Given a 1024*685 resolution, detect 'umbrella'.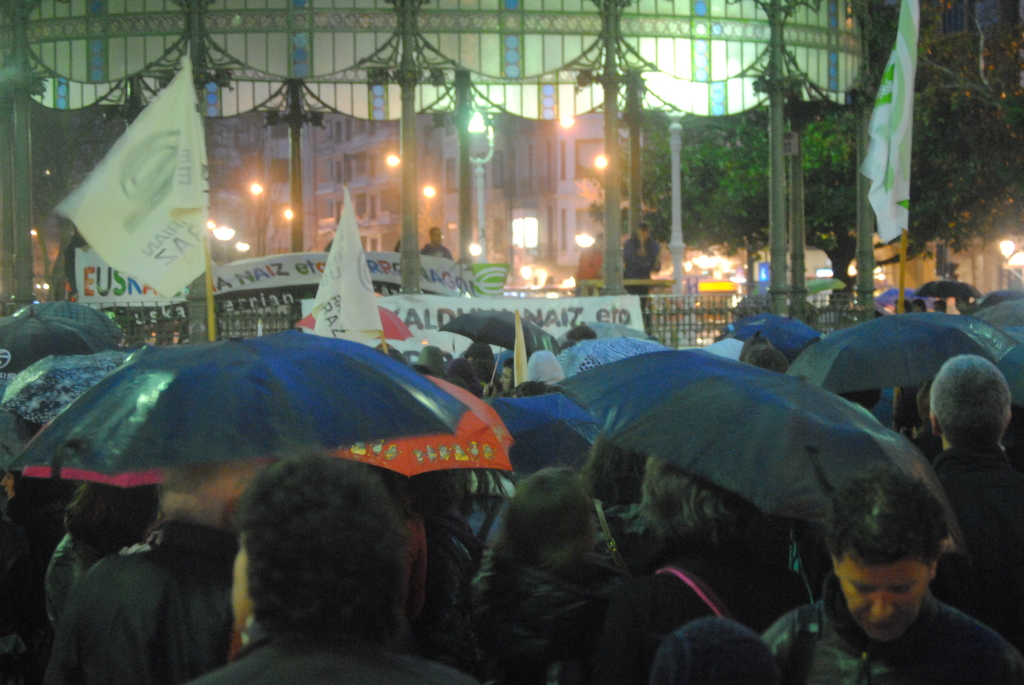
[left=911, top=278, right=982, bottom=299].
